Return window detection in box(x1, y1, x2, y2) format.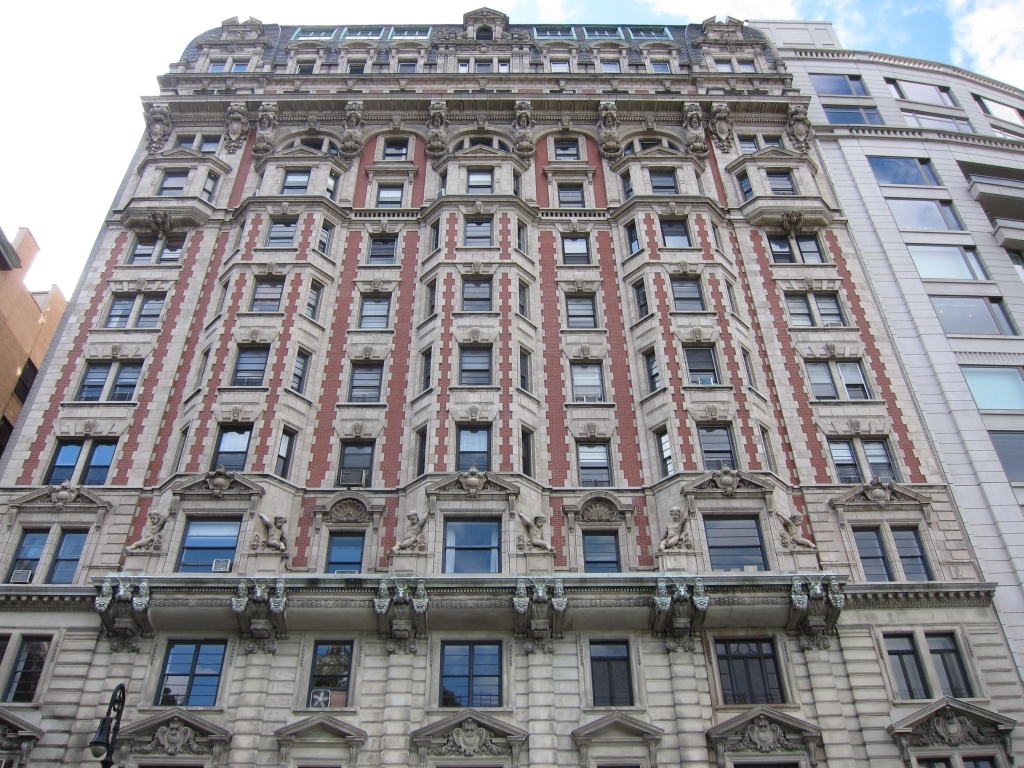
box(859, 434, 903, 482).
